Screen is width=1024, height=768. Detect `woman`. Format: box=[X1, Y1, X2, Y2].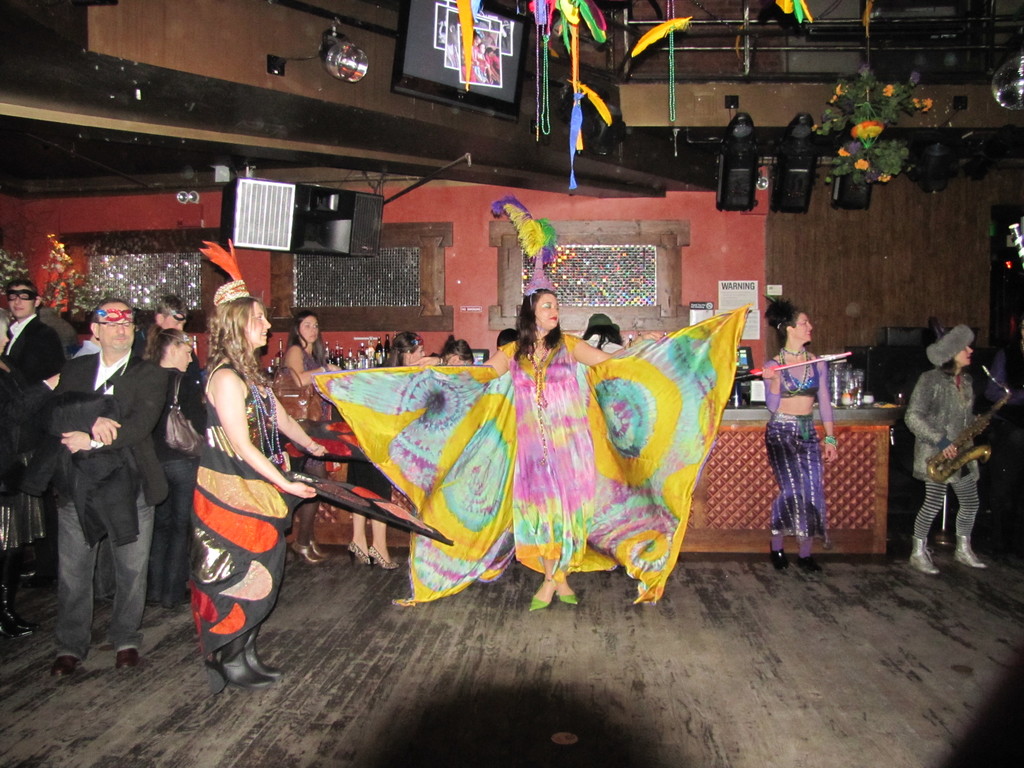
box=[134, 321, 214, 612].
